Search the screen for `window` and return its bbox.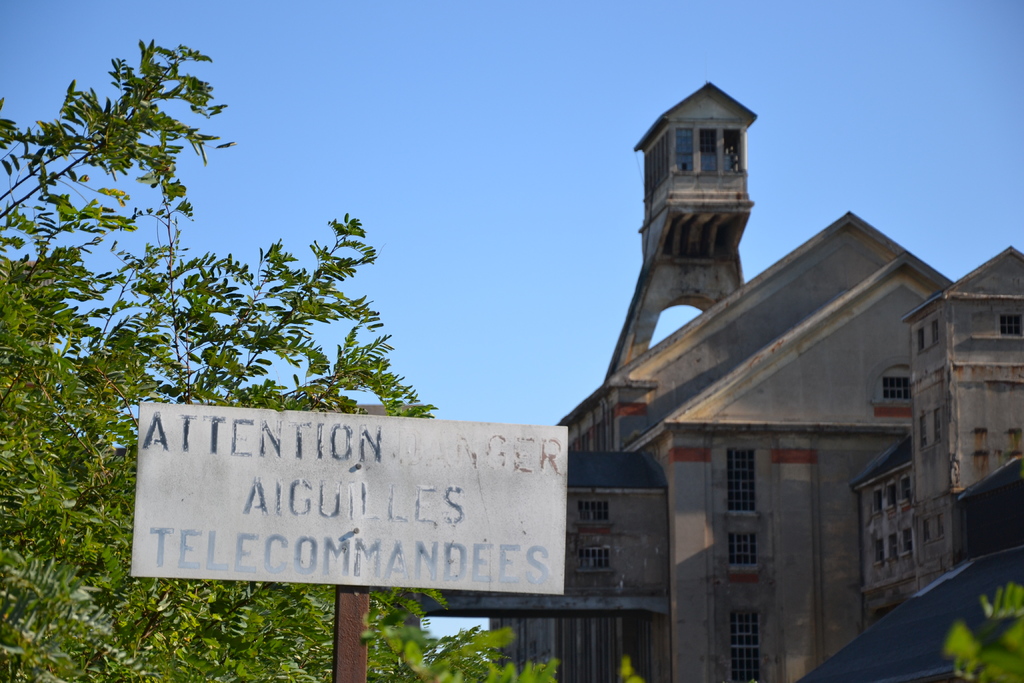
Found: [728, 609, 766, 682].
